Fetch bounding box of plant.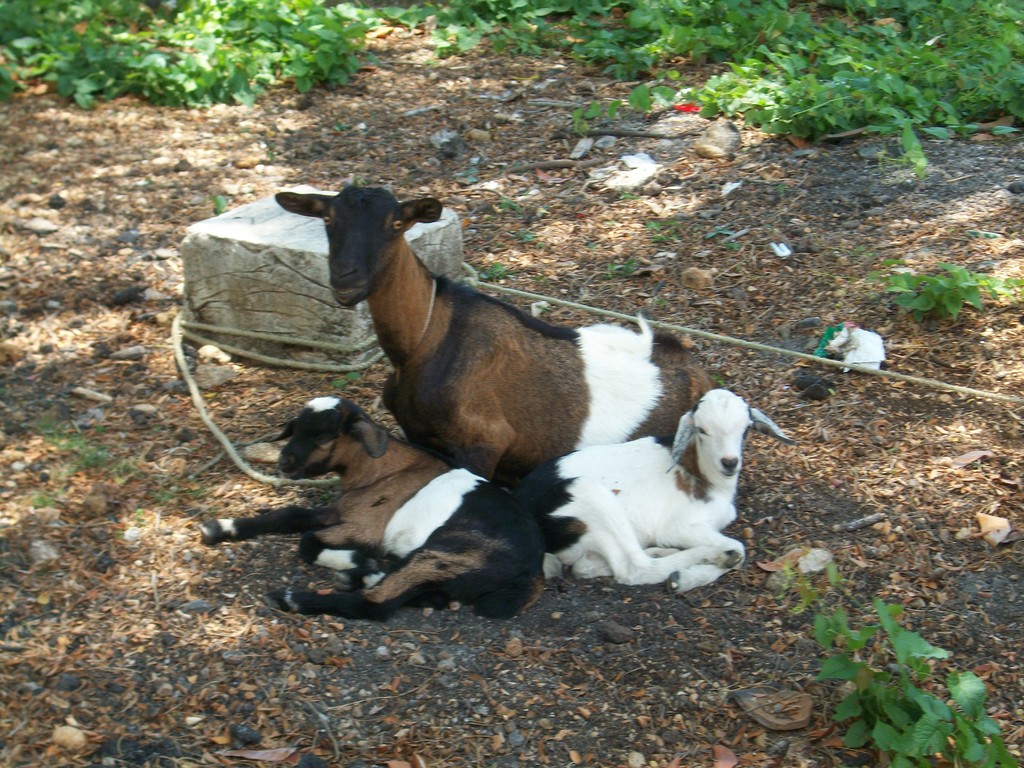
Bbox: 266/143/278/164.
